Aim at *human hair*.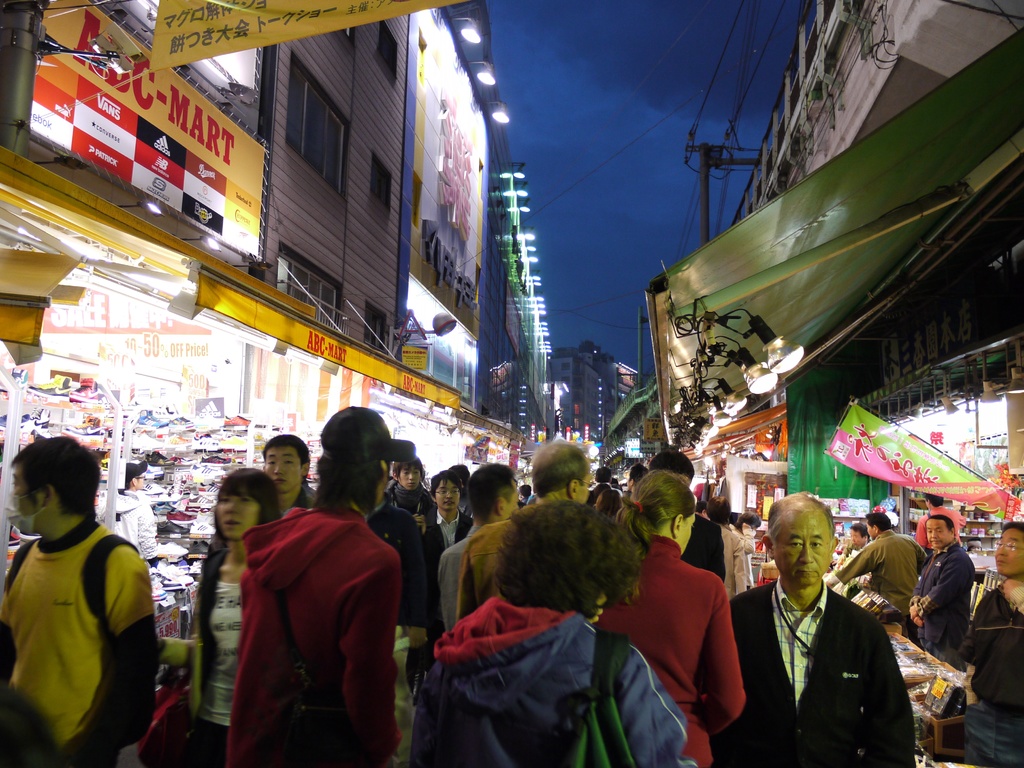
Aimed at x1=924, y1=493, x2=944, y2=509.
